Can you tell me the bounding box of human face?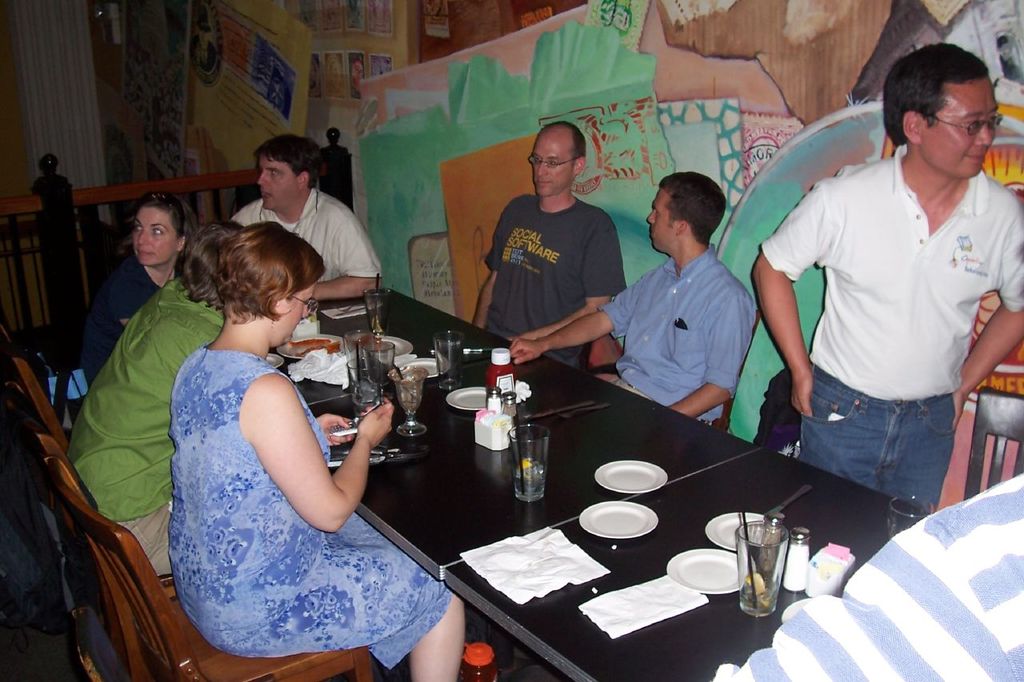
[134,201,178,265].
